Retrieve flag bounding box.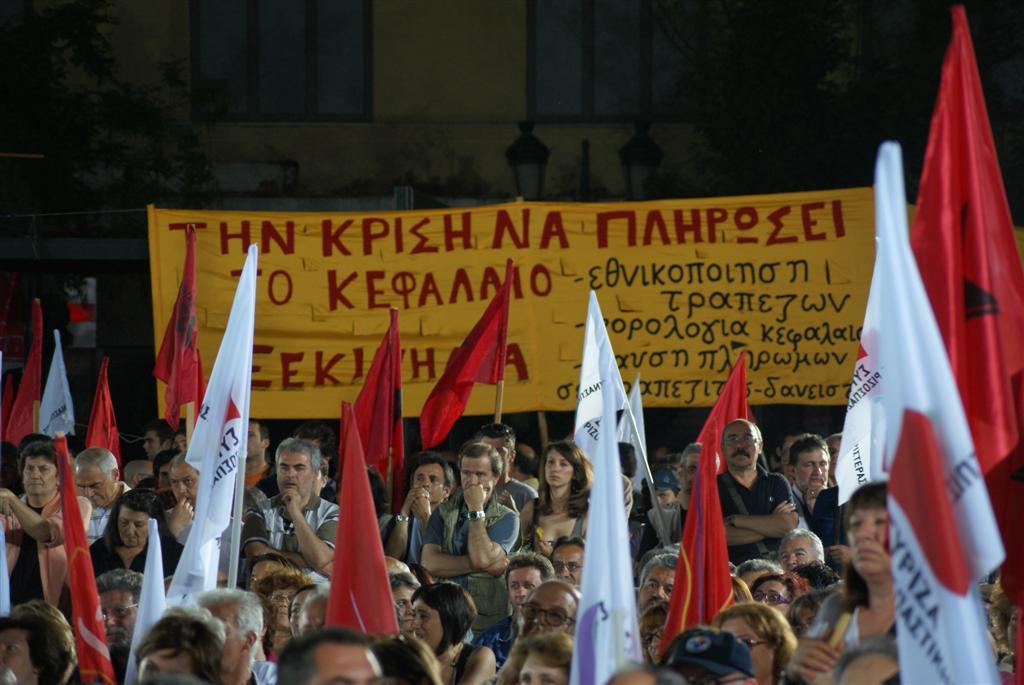
Bounding box: bbox=[65, 432, 117, 684].
